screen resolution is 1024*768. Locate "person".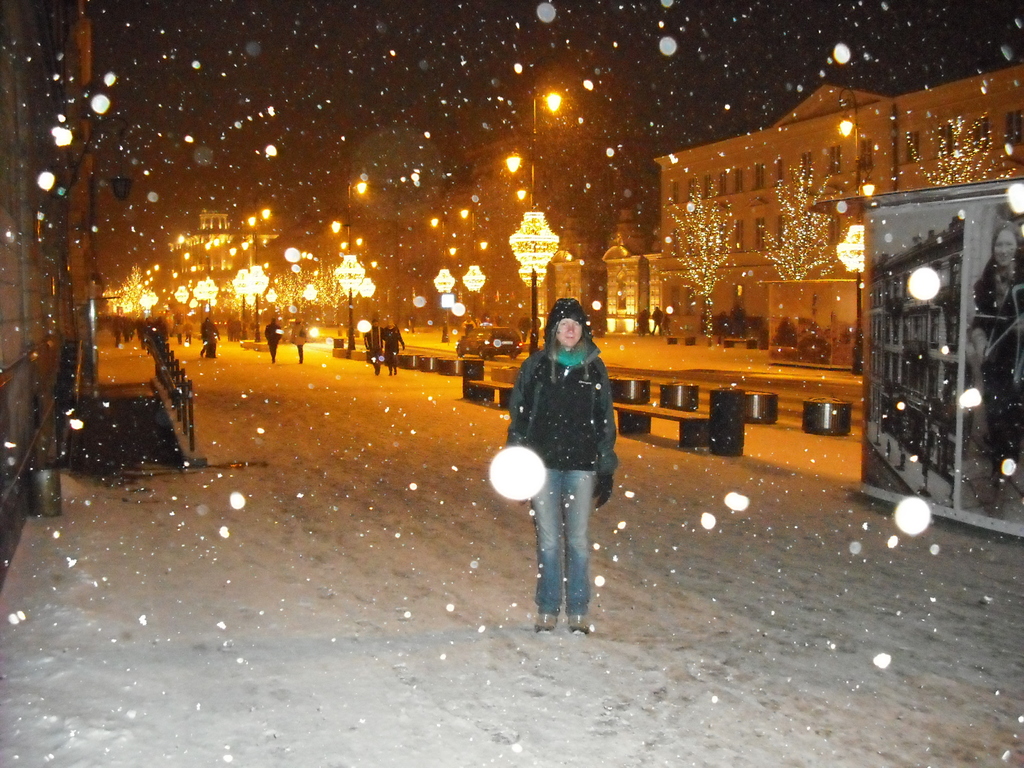
bbox(648, 305, 663, 337).
